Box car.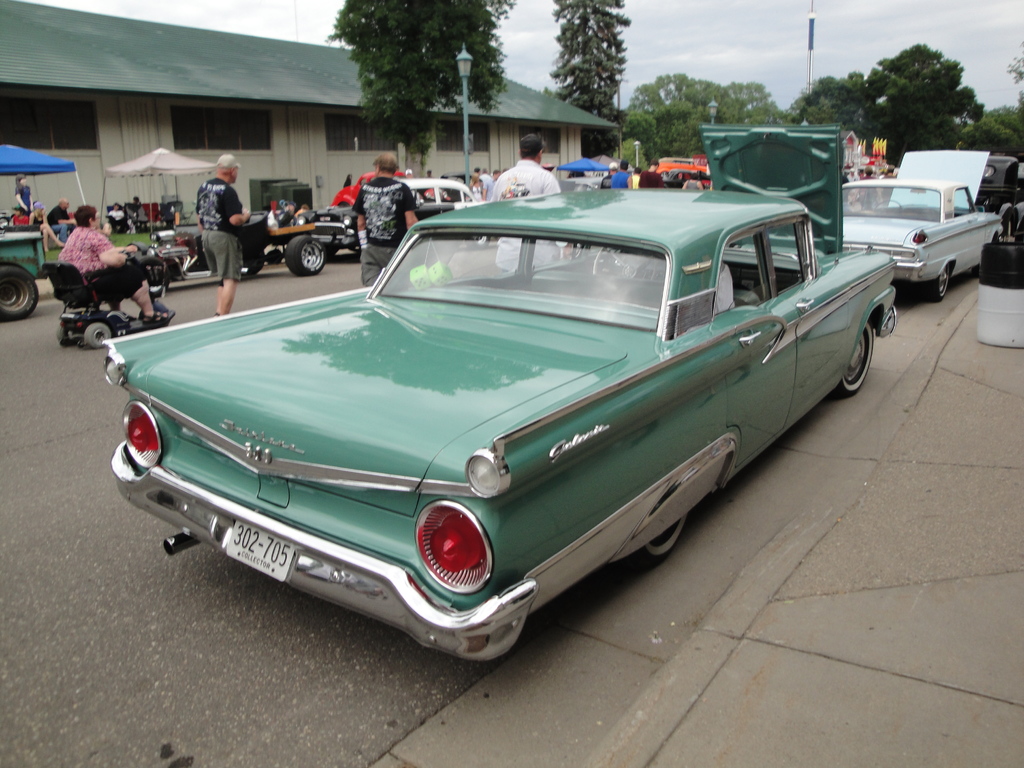
{"left": 842, "top": 152, "right": 1001, "bottom": 294}.
